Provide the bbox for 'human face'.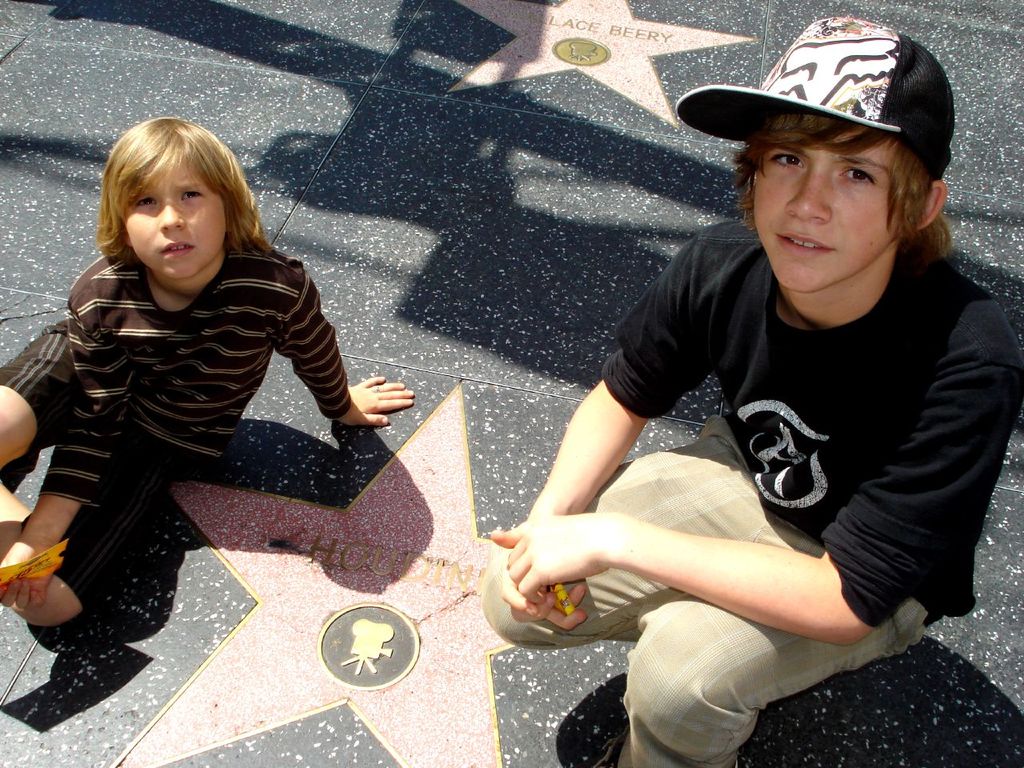
detection(750, 130, 898, 294).
